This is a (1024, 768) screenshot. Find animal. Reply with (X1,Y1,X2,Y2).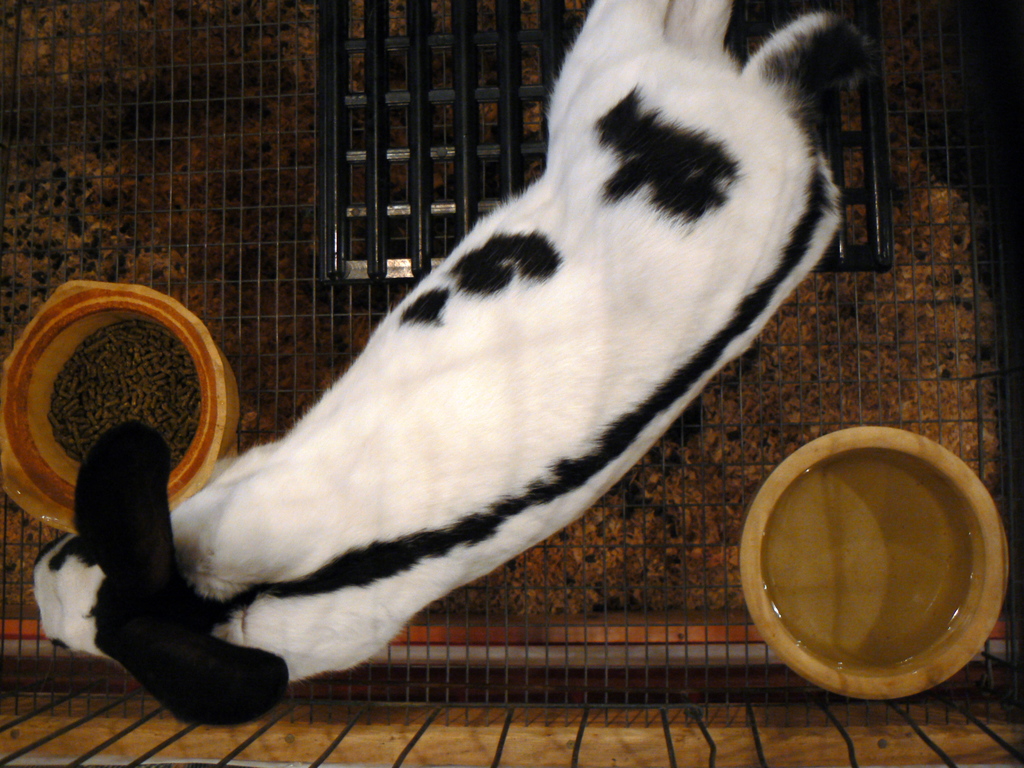
(29,0,879,730).
